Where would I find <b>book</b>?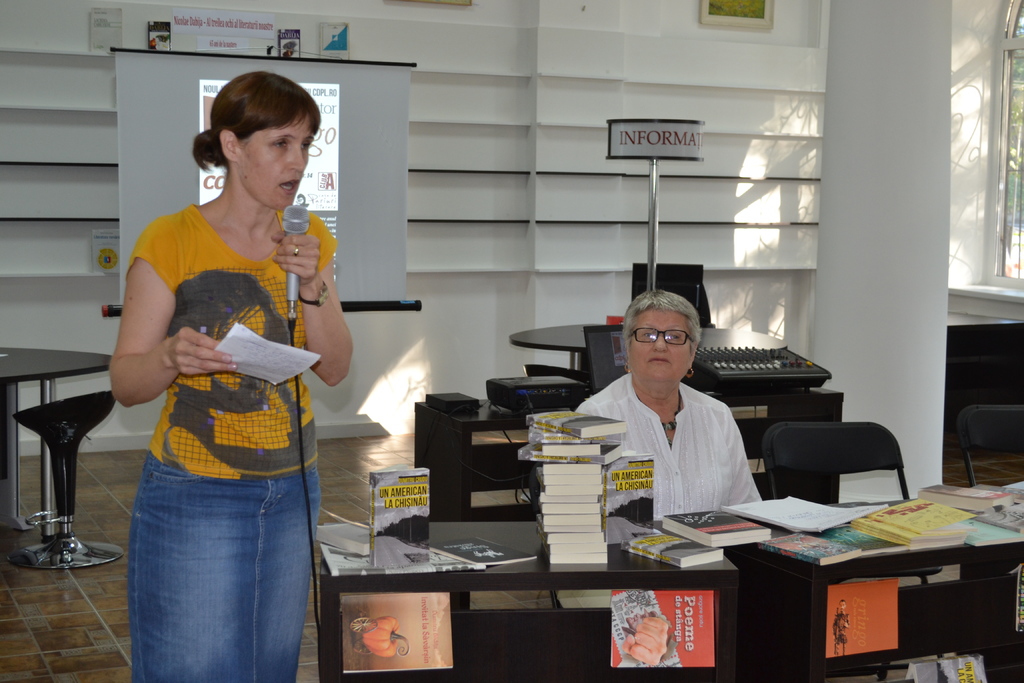
At detection(722, 491, 884, 534).
